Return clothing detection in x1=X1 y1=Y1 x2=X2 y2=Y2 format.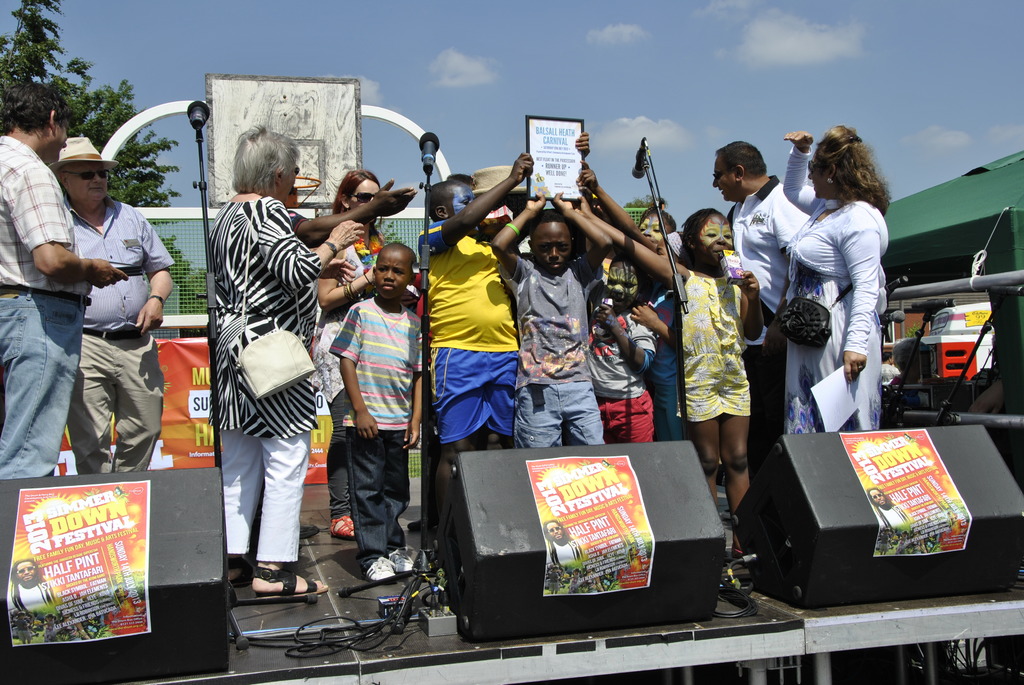
x1=502 y1=247 x2=604 y2=443.
